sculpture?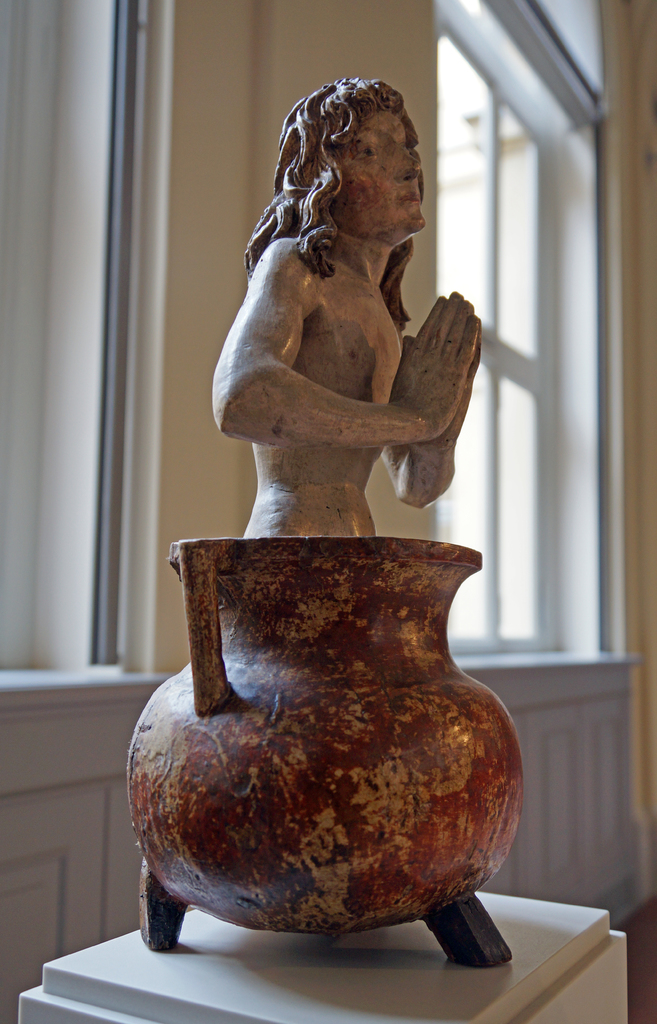
119, 69, 571, 972
